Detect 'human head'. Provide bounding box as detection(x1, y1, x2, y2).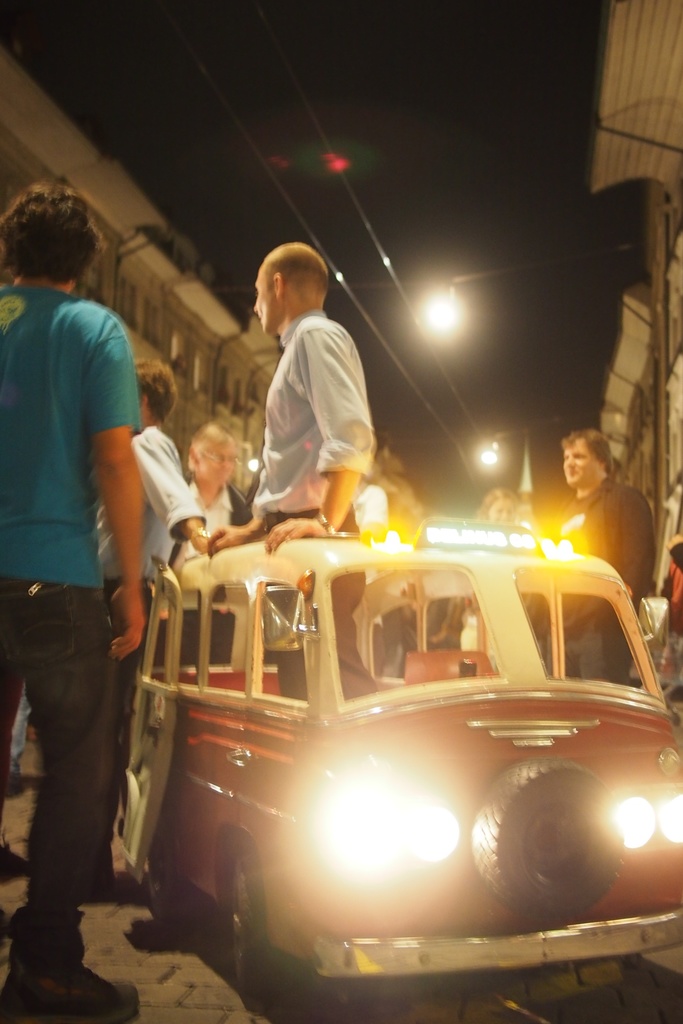
detection(248, 237, 331, 320).
